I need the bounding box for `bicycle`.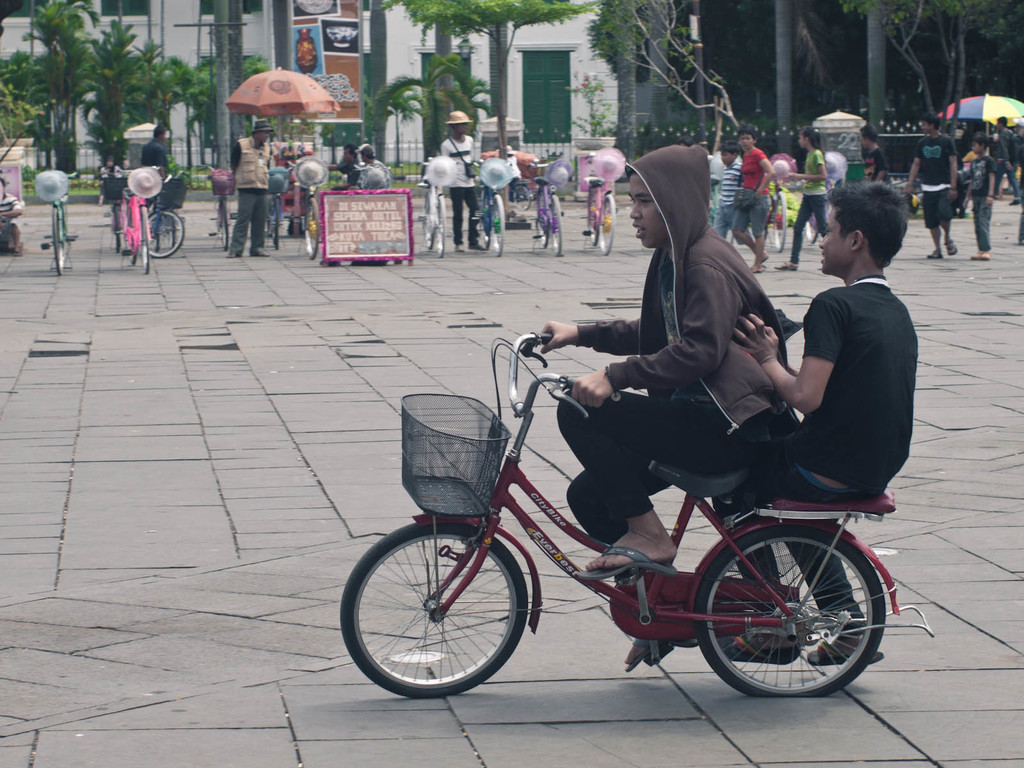
Here it is: box=[139, 169, 193, 263].
